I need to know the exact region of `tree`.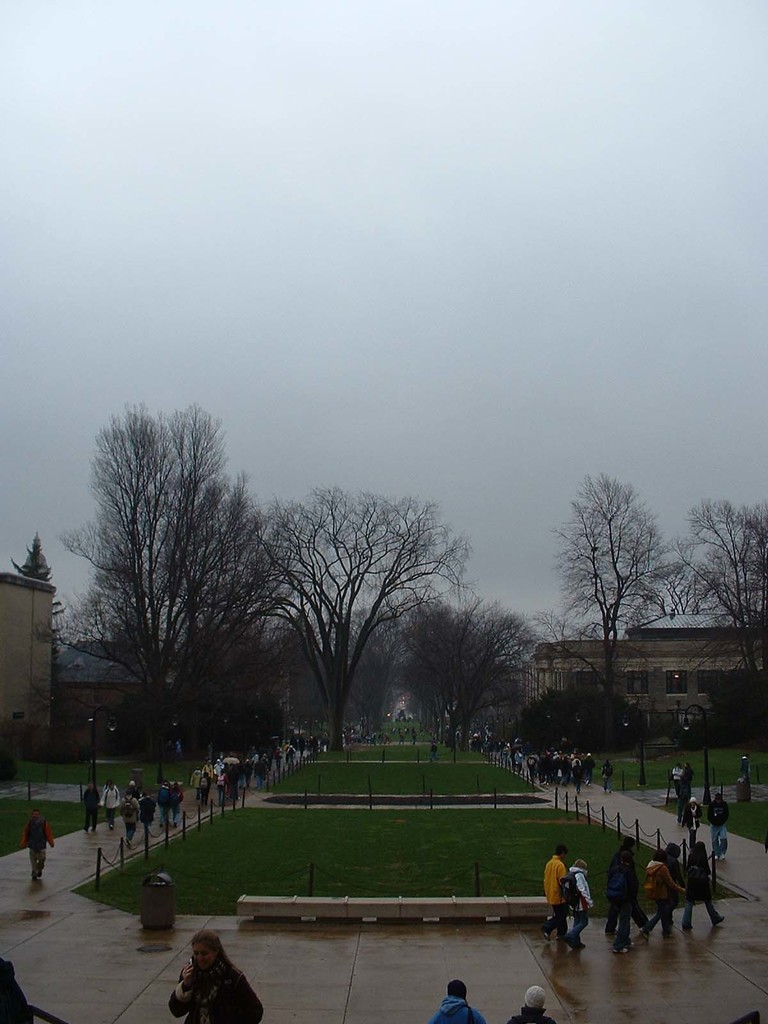
Region: 241/575/435/735.
